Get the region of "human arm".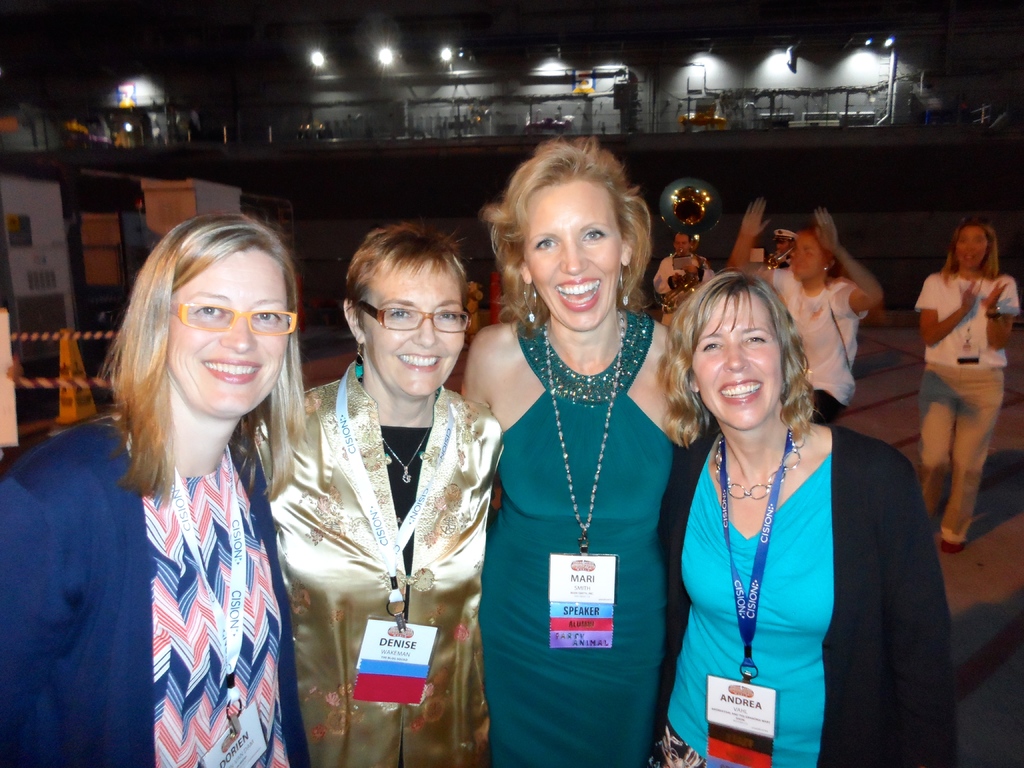
x1=0 y1=444 x2=103 y2=766.
